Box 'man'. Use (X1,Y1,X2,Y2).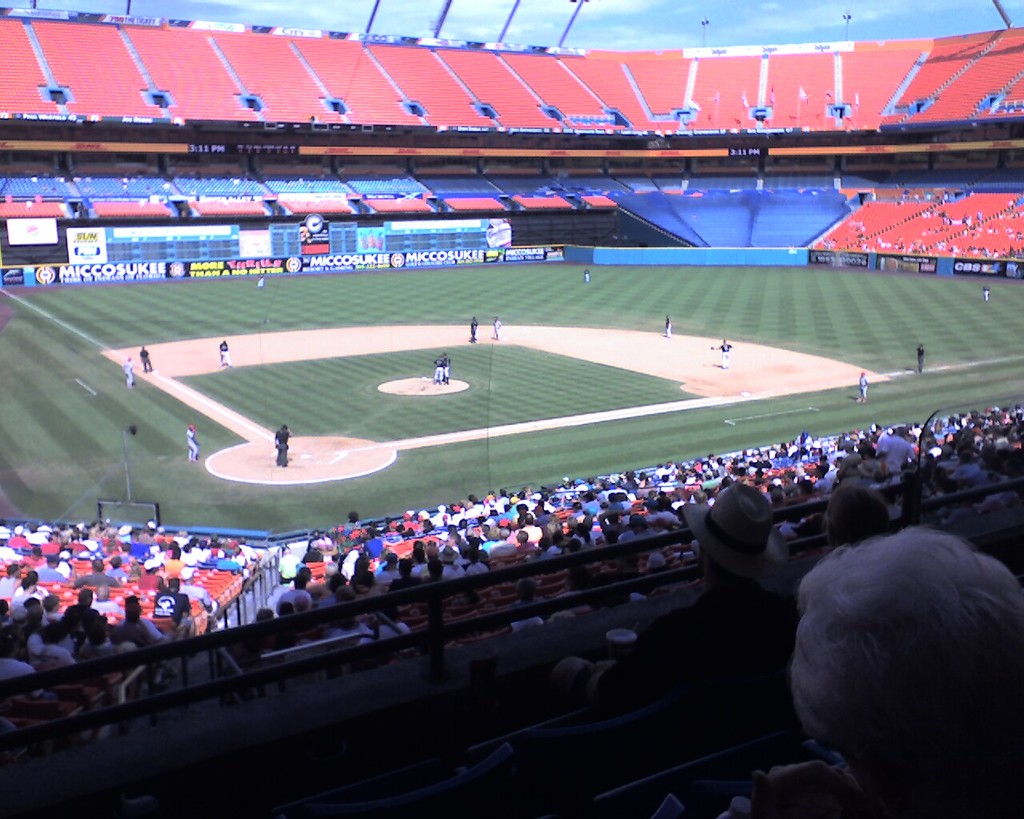
(442,353,452,384).
